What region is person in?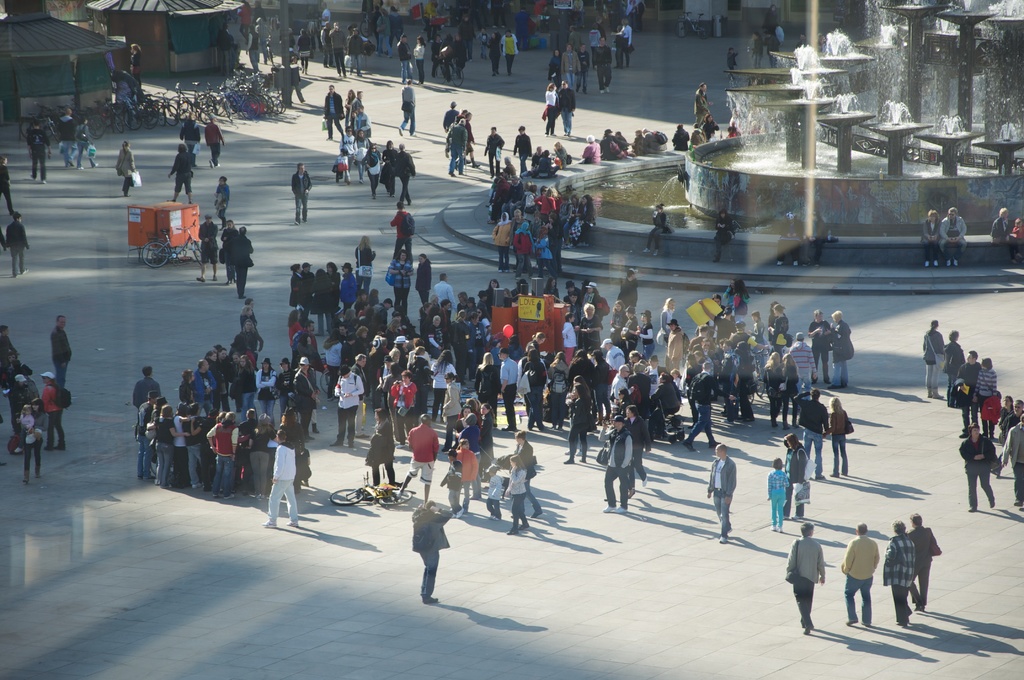
locate(531, 143, 542, 171).
